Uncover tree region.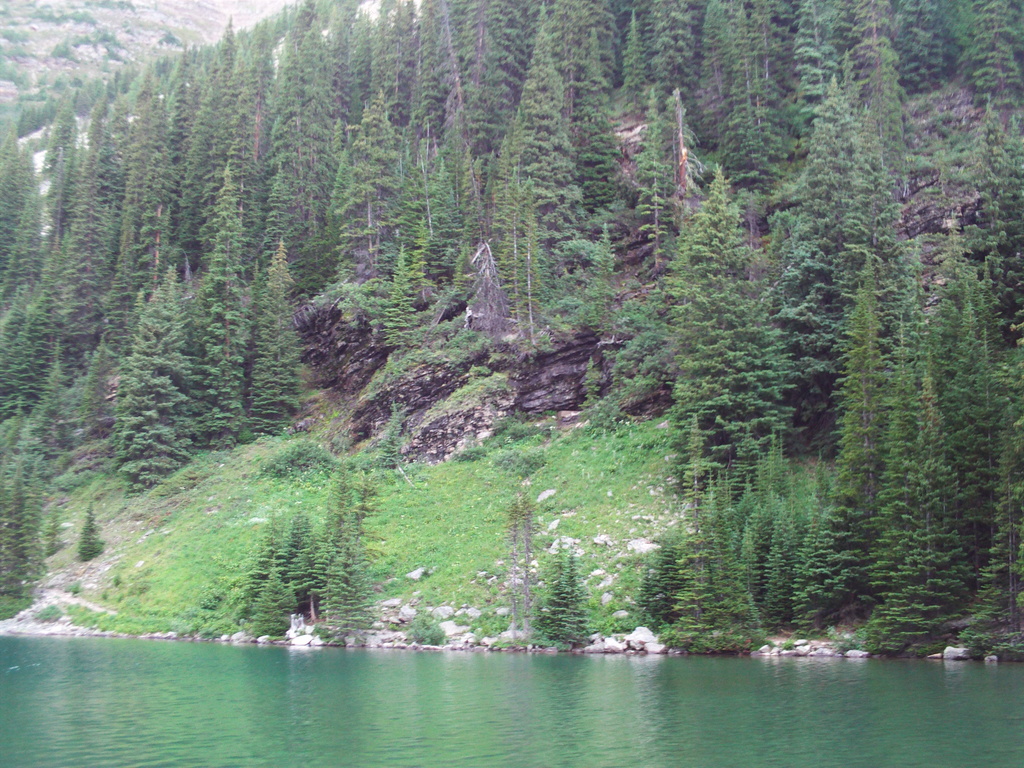
Uncovered: 545, 552, 596, 647.
